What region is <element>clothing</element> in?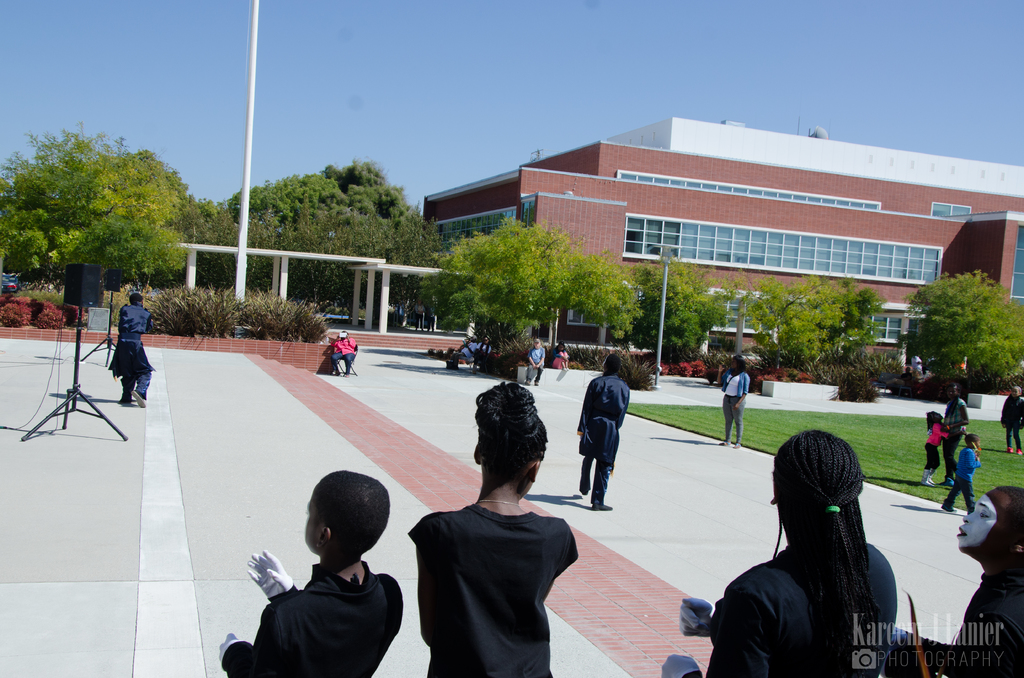
{"left": 684, "top": 545, "right": 902, "bottom": 677}.
